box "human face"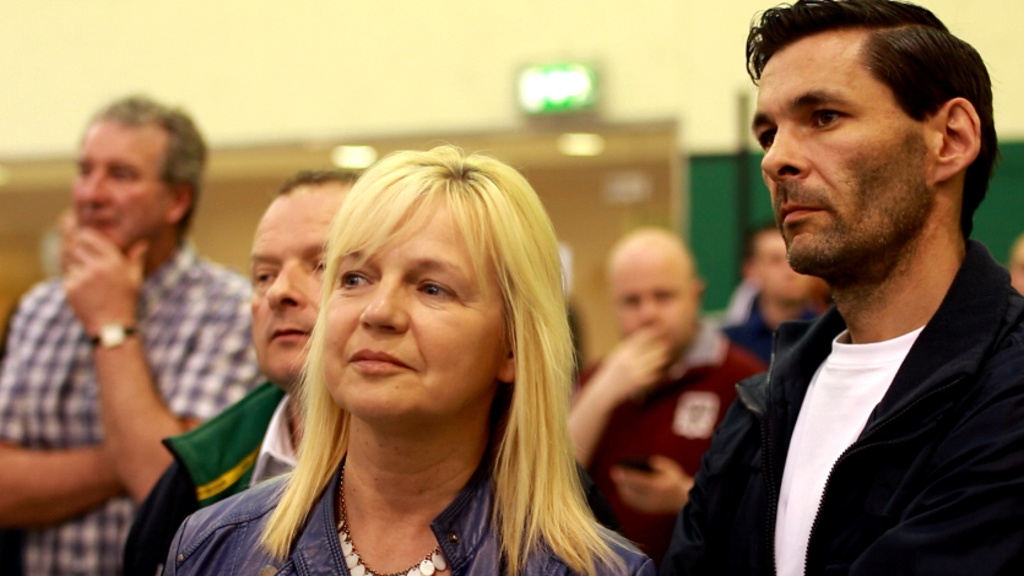
(616, 240, 701, 347)
